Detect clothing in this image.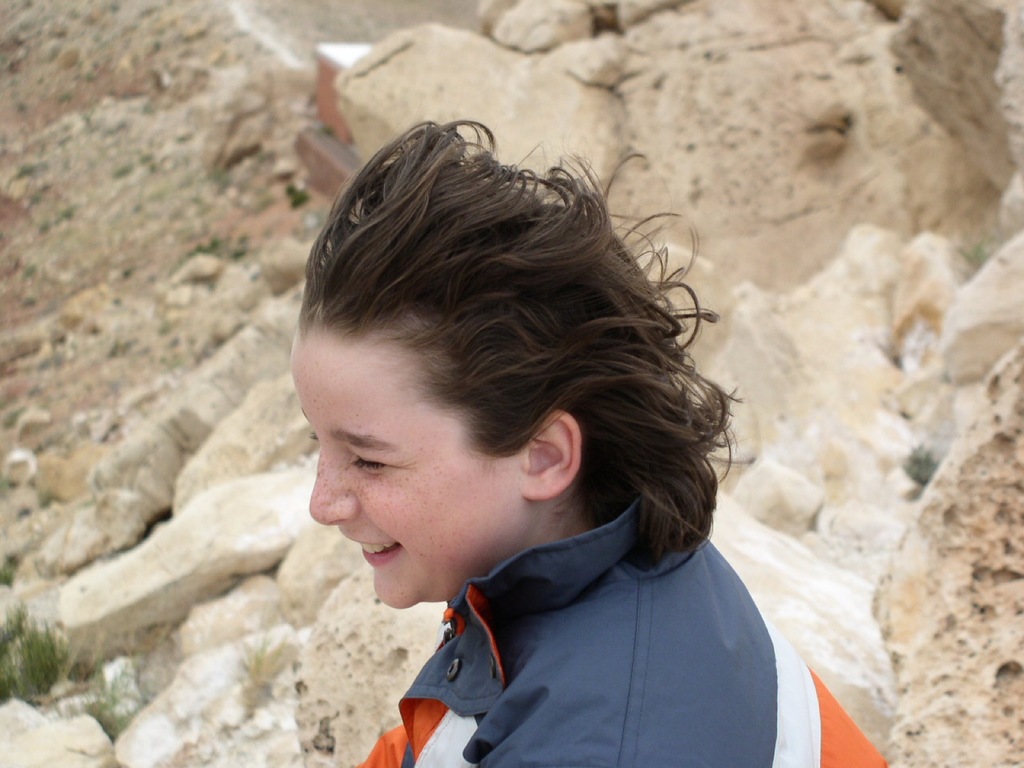
Detection: bbox=(348, 486, 897, 767).
